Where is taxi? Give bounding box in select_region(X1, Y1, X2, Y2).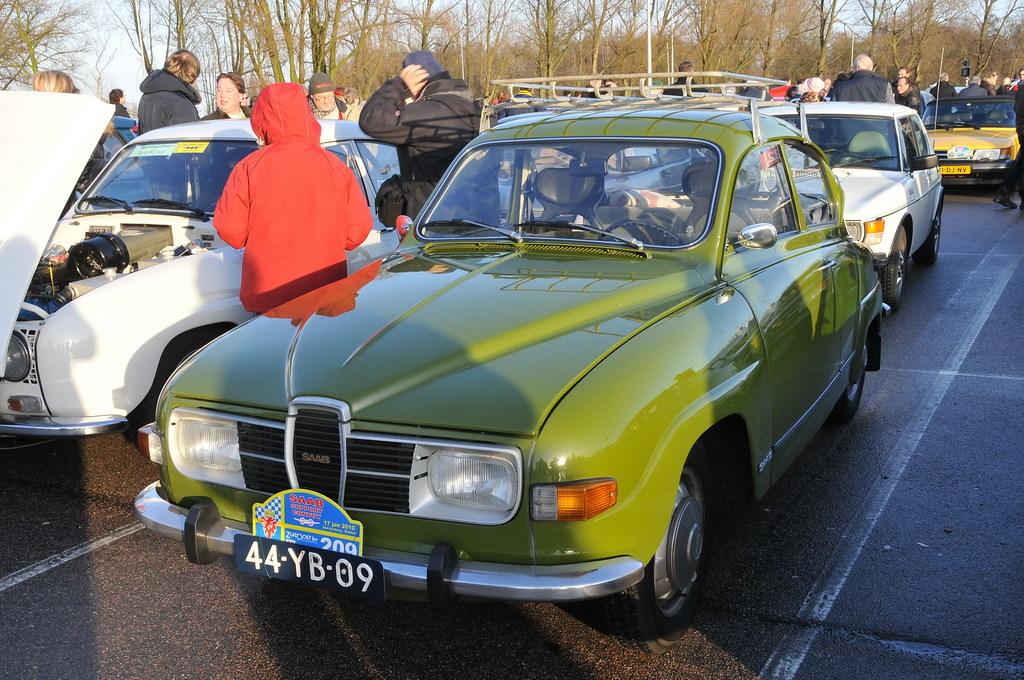
select_region(913, 91, 1023, 195).
